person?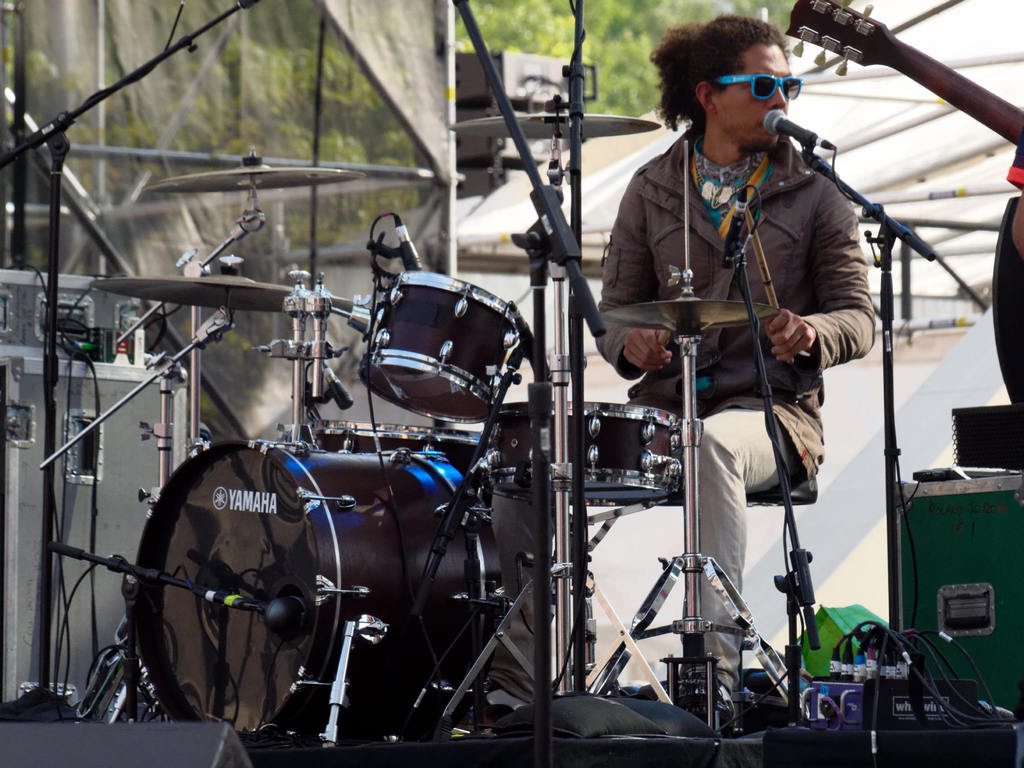
<box>490,8,893,730</box>
